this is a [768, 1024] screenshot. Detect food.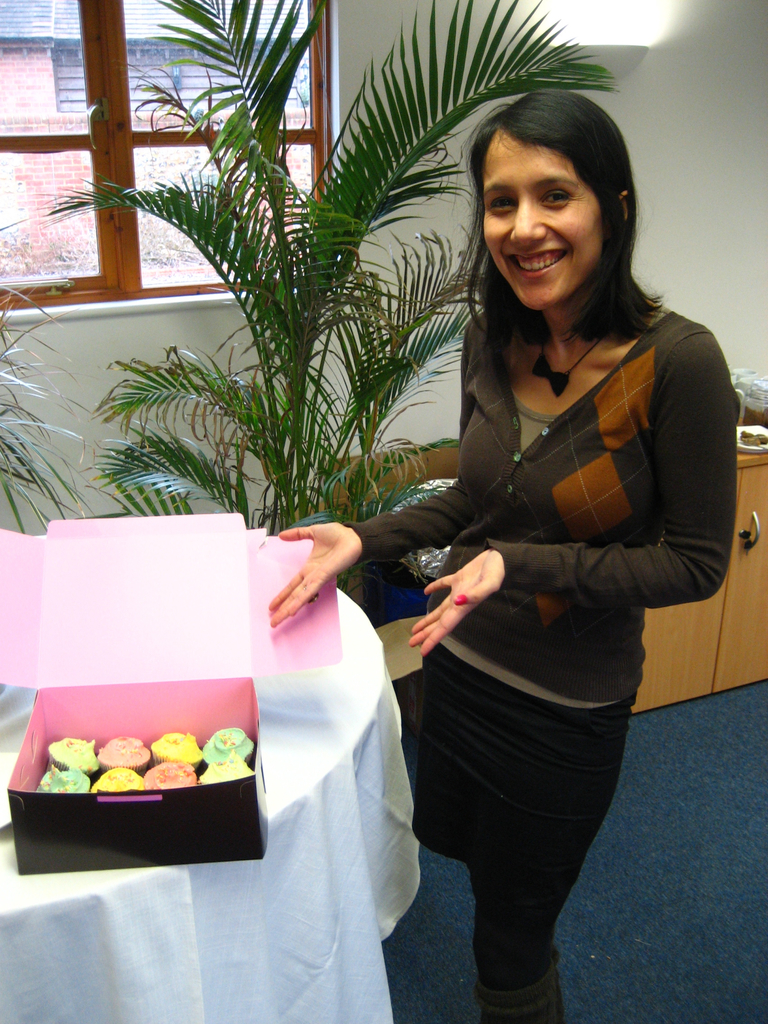
l=48, t=735, r=100, b=772.
